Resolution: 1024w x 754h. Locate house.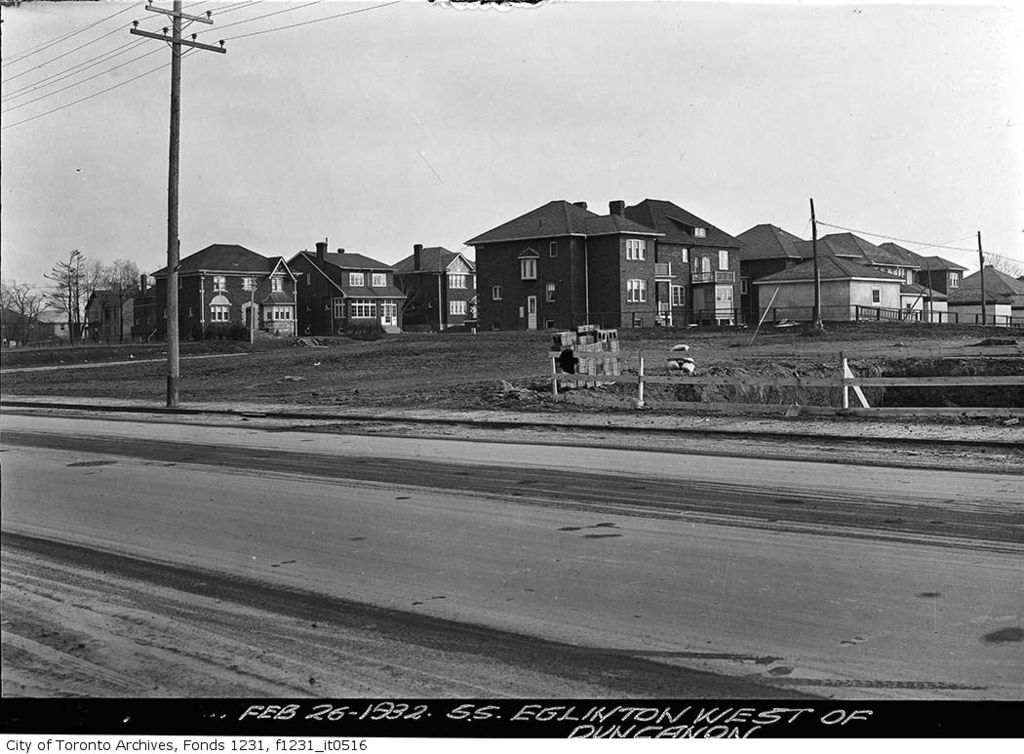
[733,218,915,317].
